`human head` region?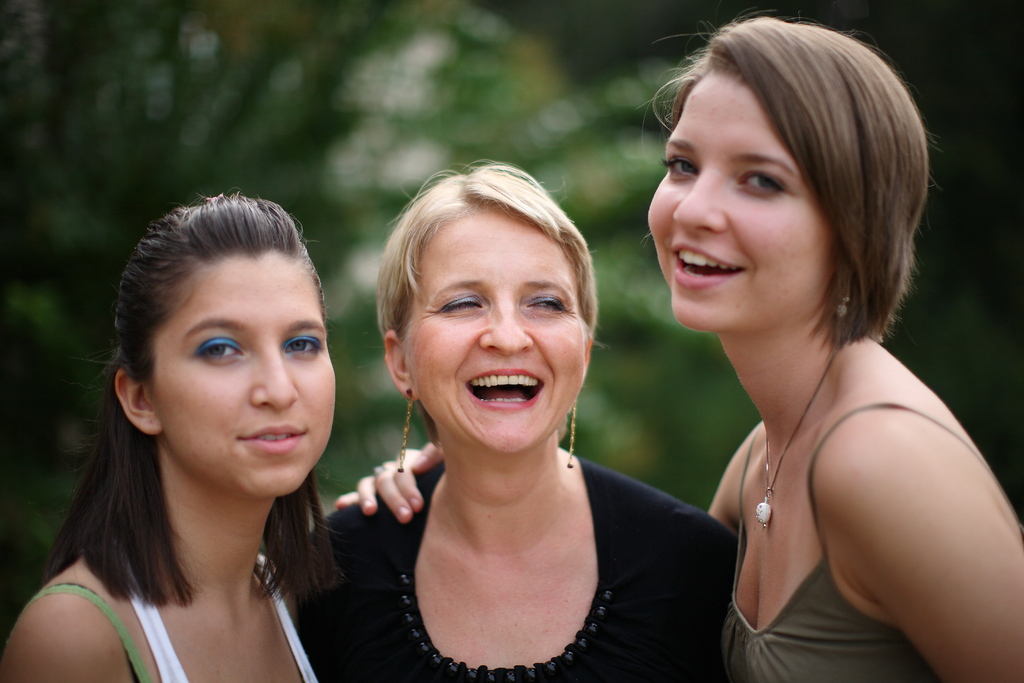
crop(646, 12, 920, 333)
